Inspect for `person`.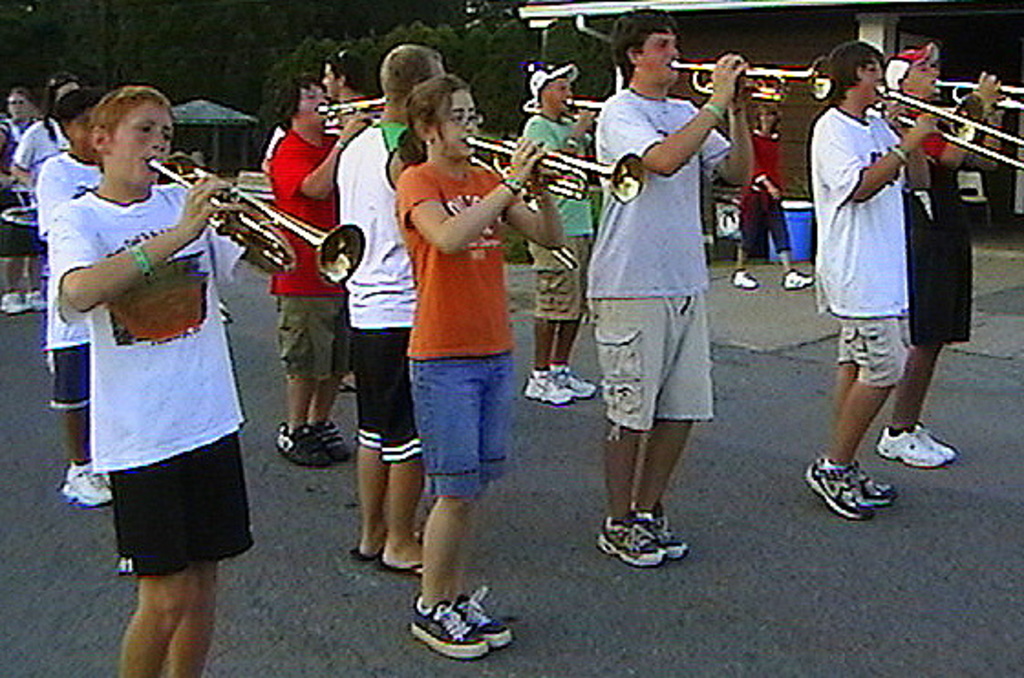
Inspection: 42, 79, 258, 614.
